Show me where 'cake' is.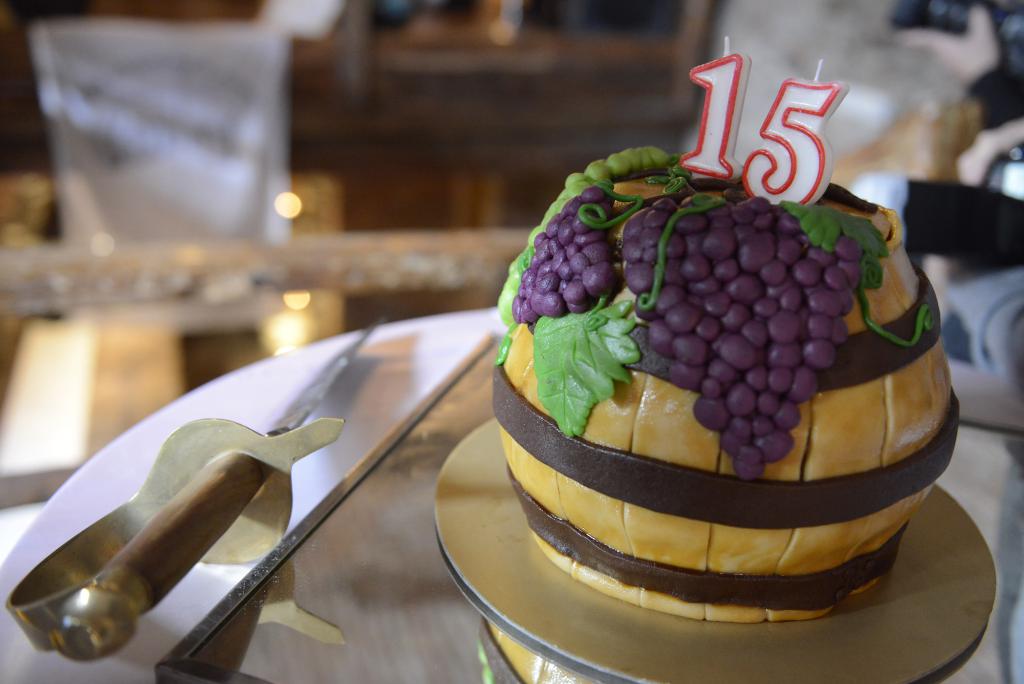
'cake' is at 493,146,960,621.
